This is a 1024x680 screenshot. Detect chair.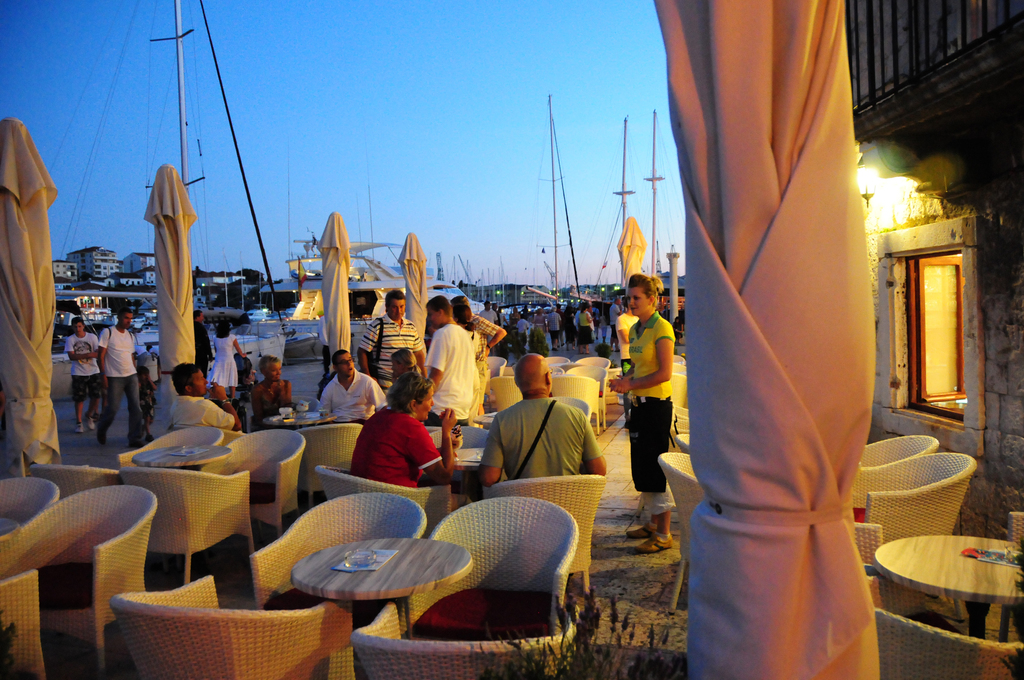
BBox(109, 576, 350, 679).
